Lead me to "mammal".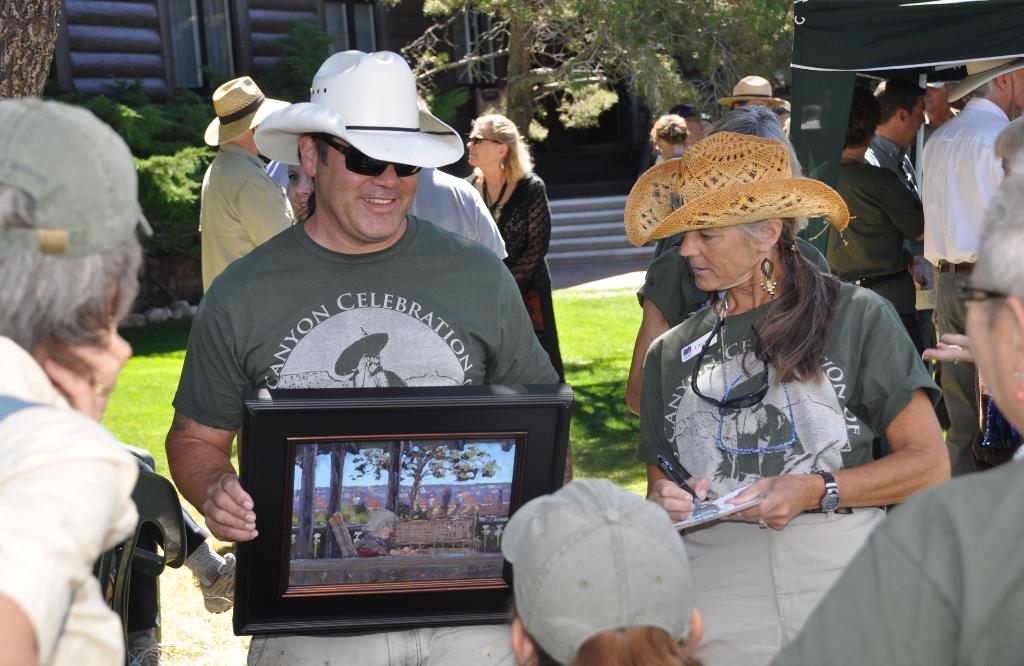
Lead to [left=626, top=130, right=952, bottom=665].
